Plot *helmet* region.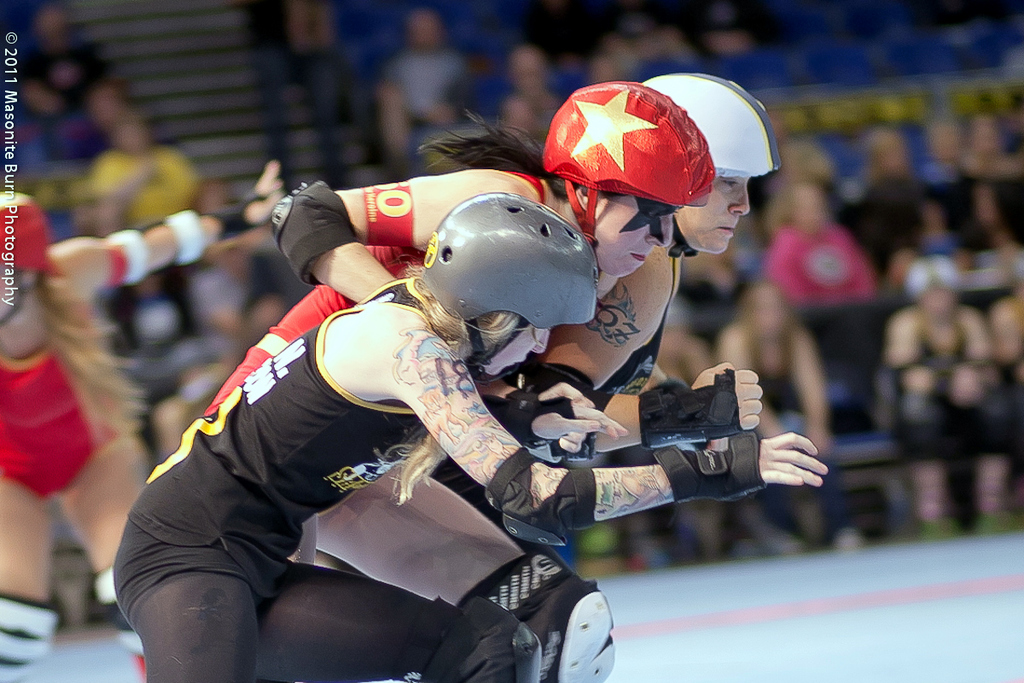
Plotted at <bbox>640, 71, 780, 260</bbox>.
